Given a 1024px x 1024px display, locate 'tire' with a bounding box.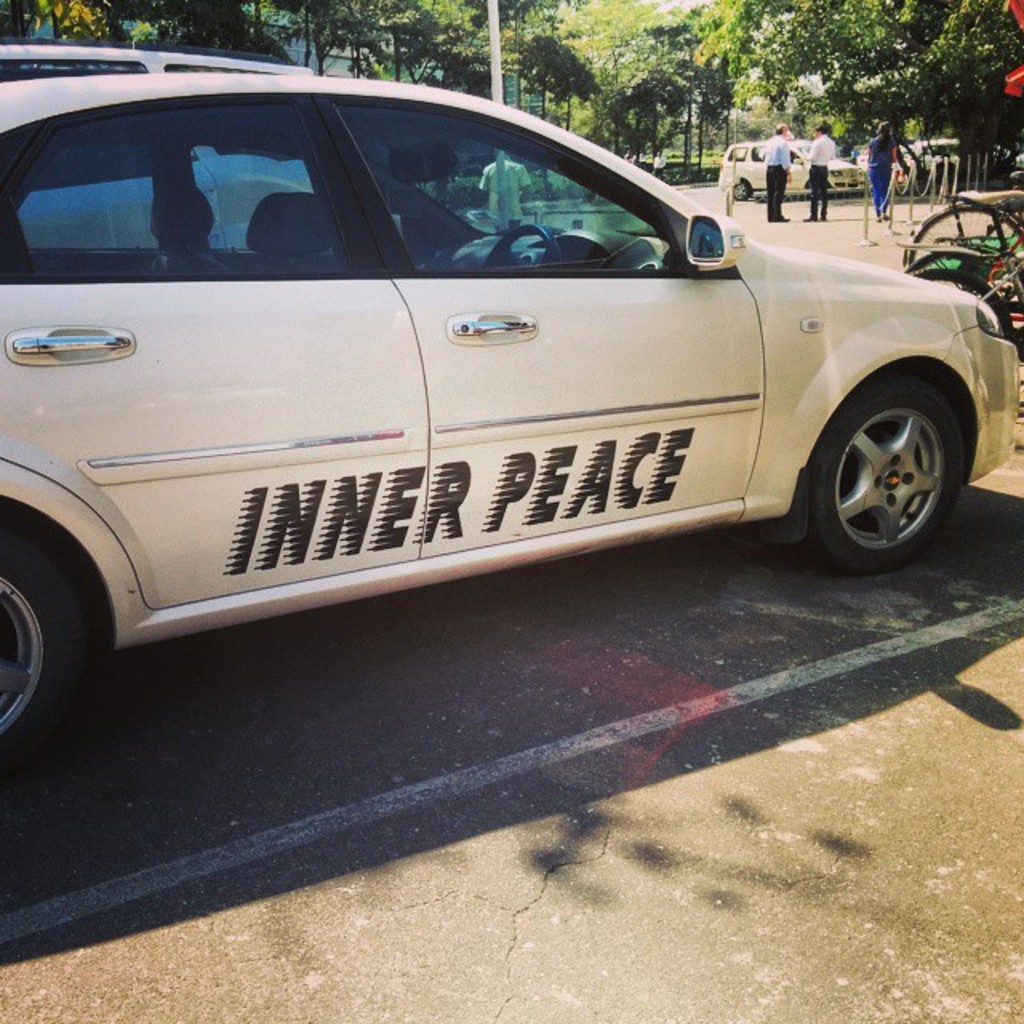
Located: {"x1": 910, "y1": 202, "x2": 1022, "y2": 266}.
